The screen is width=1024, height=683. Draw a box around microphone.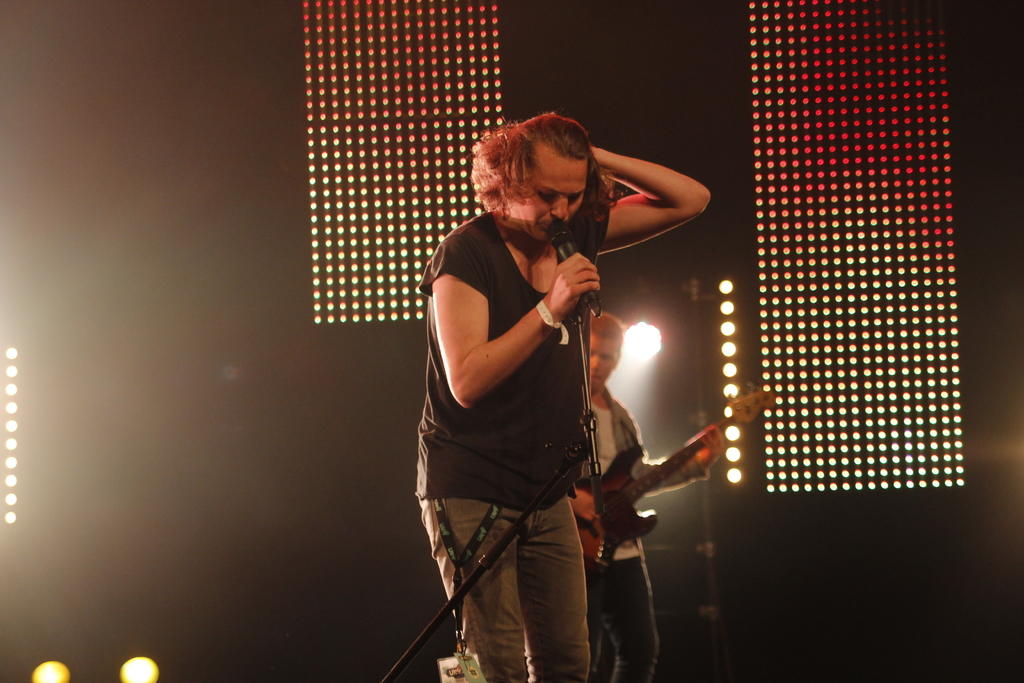
Rect(540, 217, 604, 317).
